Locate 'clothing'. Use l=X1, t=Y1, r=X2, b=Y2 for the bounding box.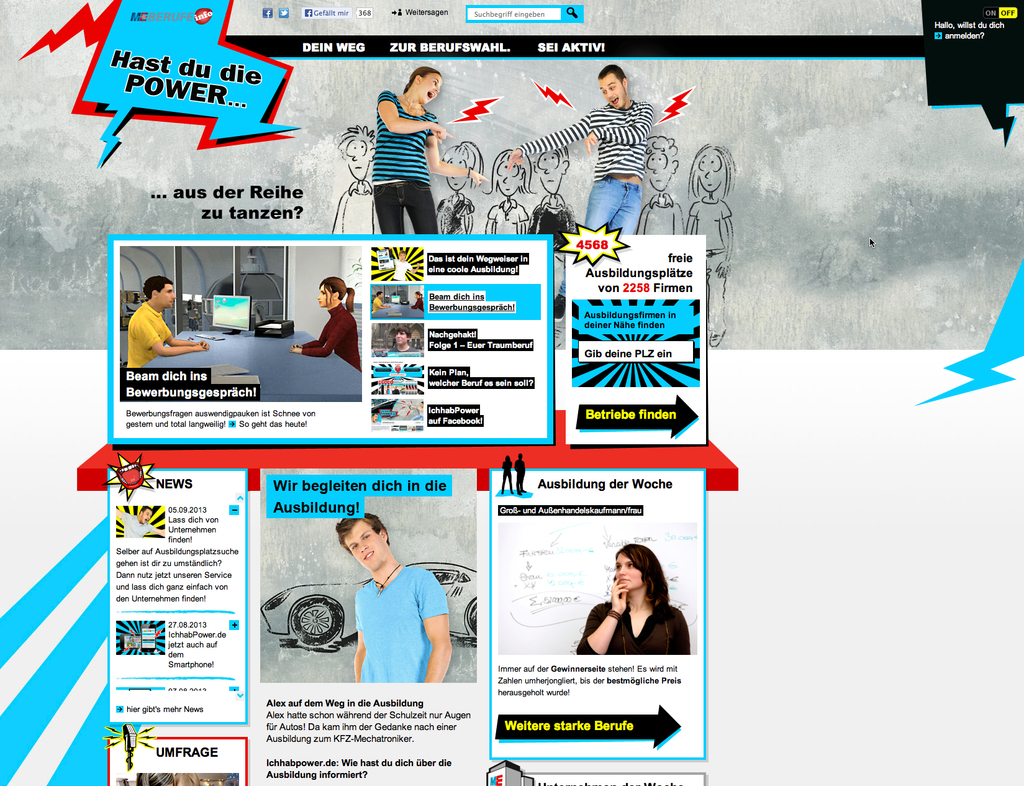
l=301, t=304, r=364, b=372.
